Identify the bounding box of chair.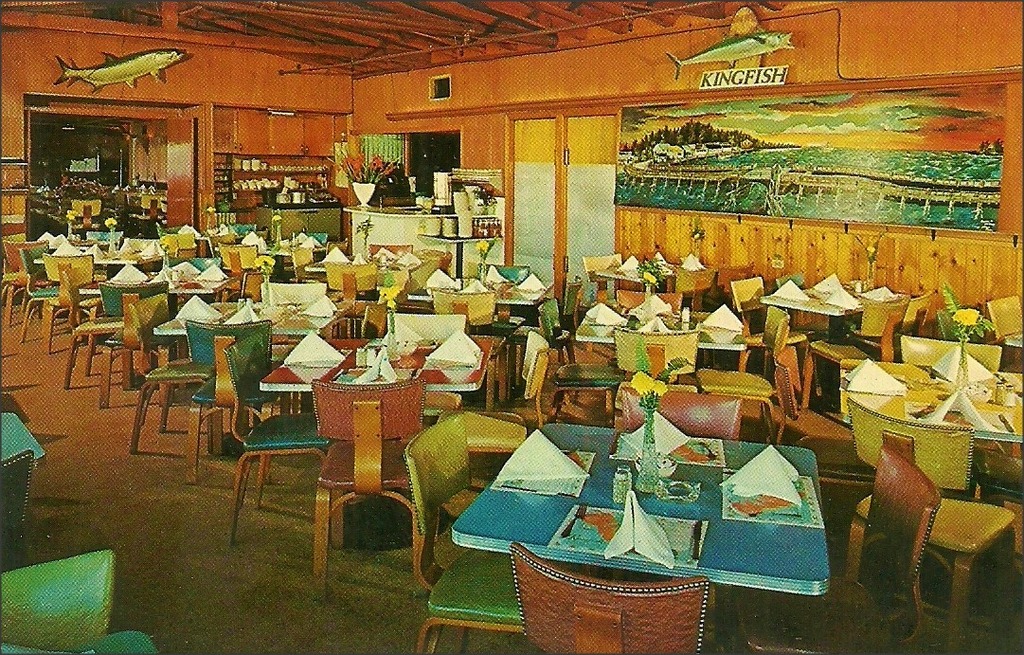
crop(0, 450, 29, 555).
